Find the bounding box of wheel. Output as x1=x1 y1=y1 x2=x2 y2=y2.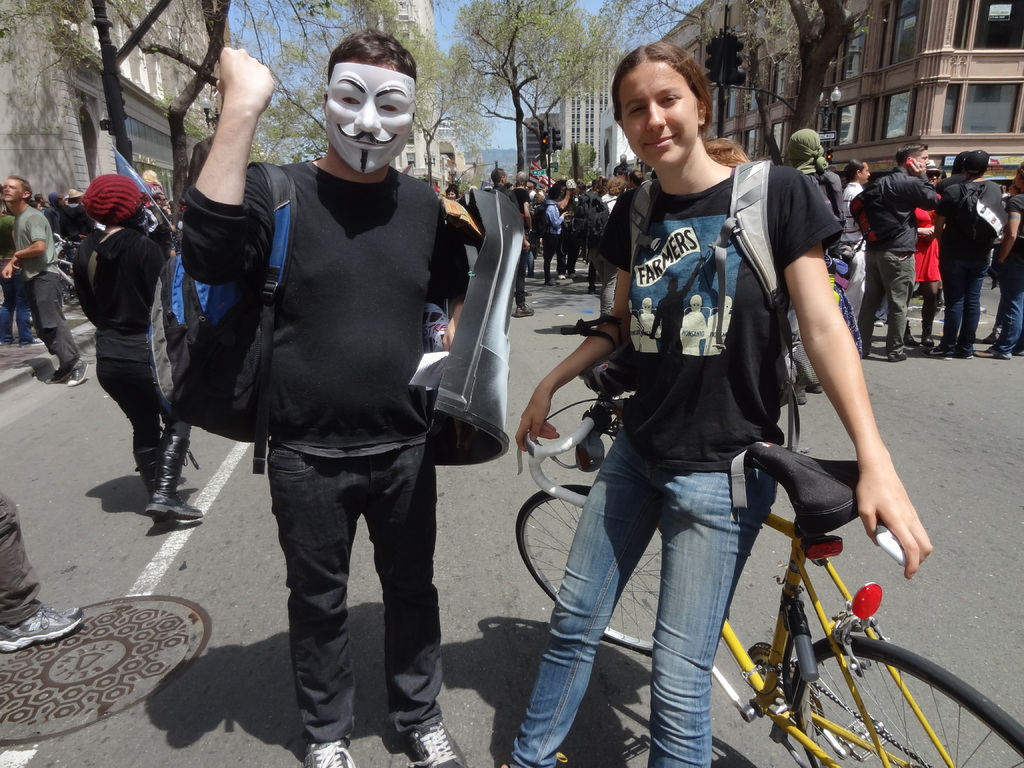
x1=770 y1=627 x2=984 y2=756.
